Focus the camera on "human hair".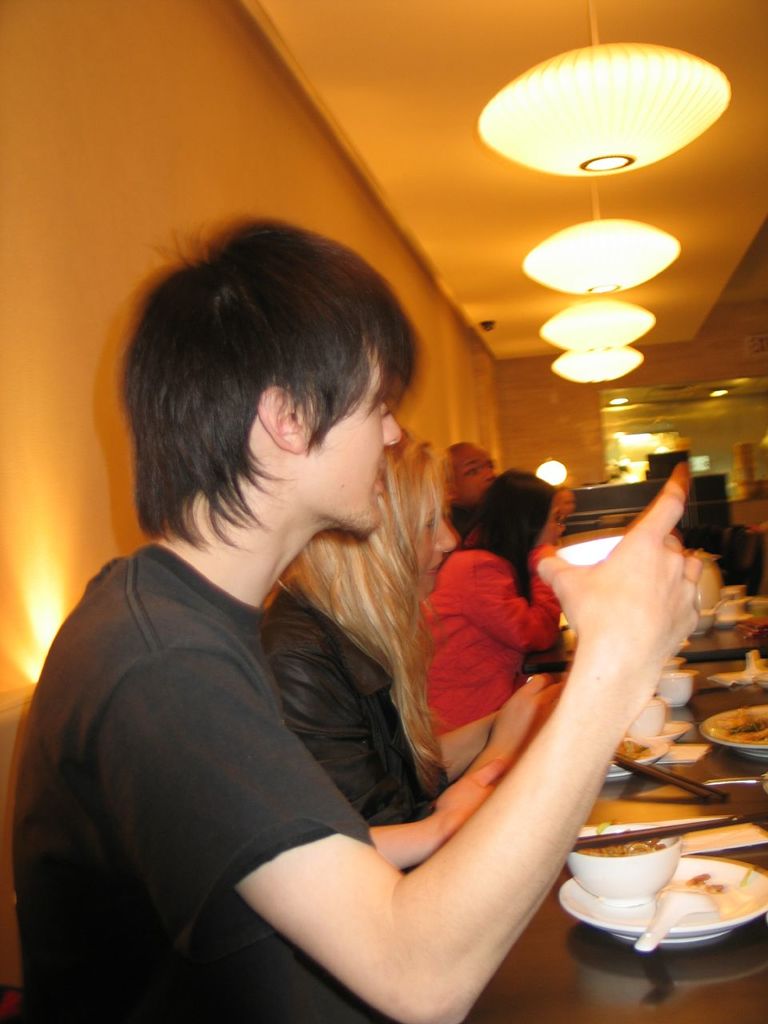
Focus region: <box>449,437,498,482</box>.
